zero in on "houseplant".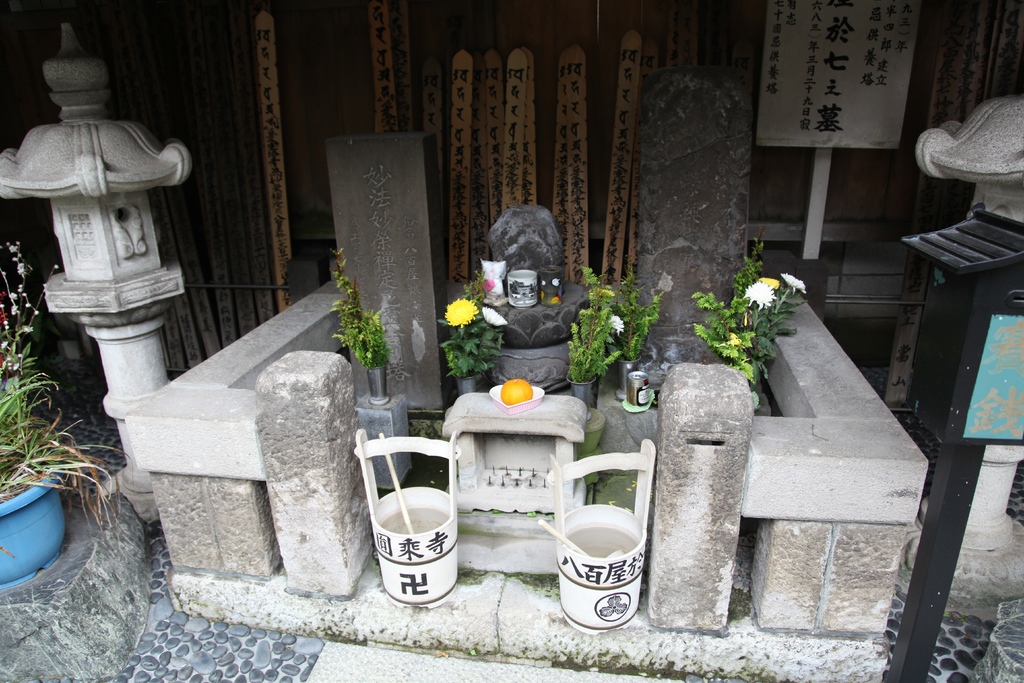
Zeroed in: [695, 242, 806, 409].
